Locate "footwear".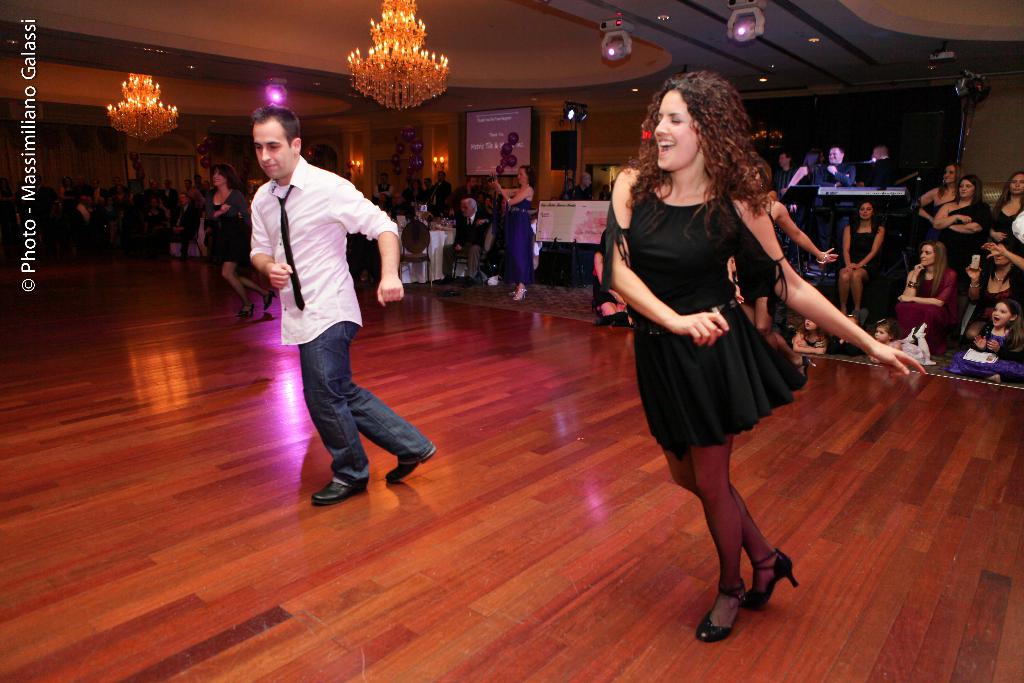
Bounding box: x1=695 y1=573 x2=749 y2=647.
